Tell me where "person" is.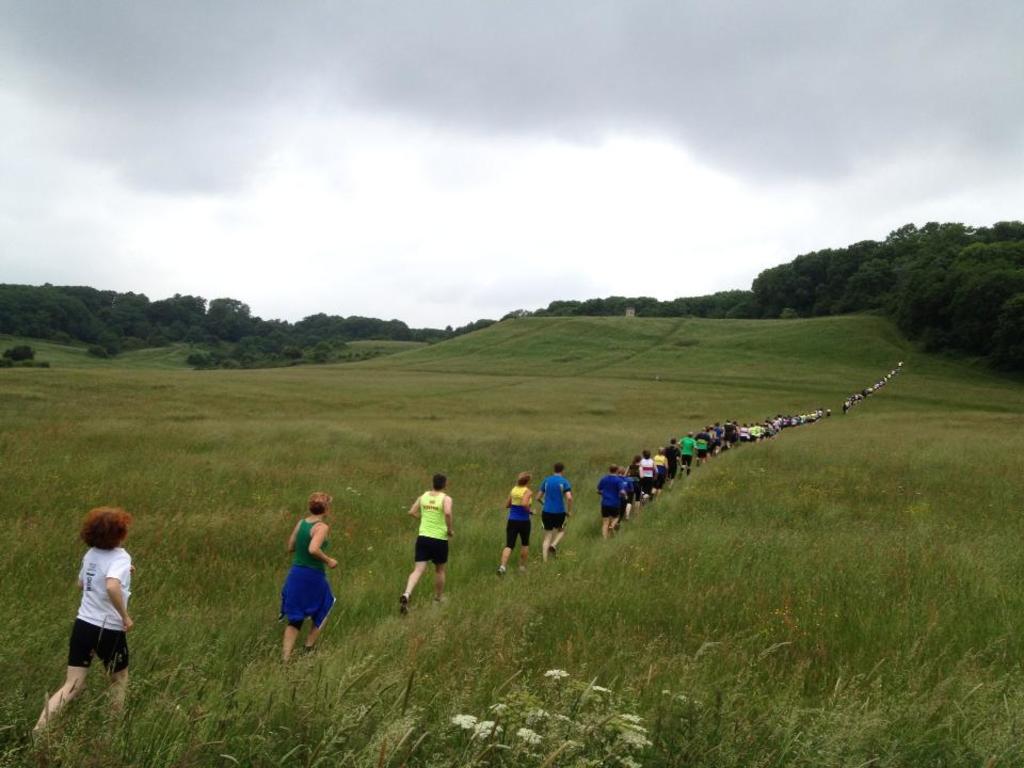
"person" is at pyautogui.locateOnScreen(395, 481, 451, 614).
